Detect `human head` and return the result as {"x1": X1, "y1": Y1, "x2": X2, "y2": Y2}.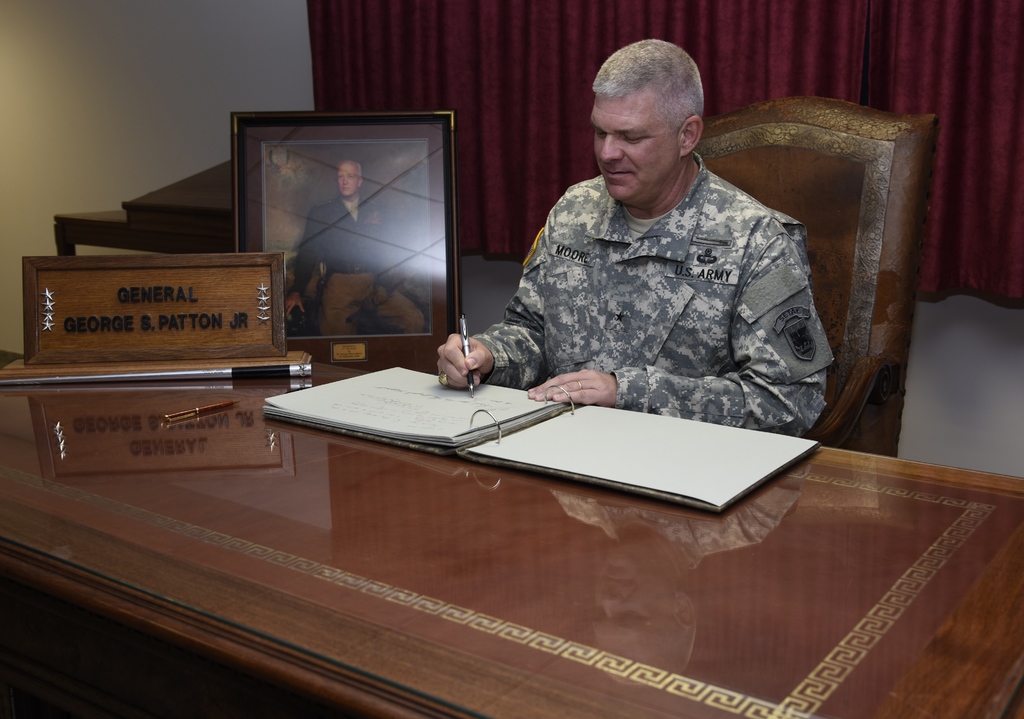
{"x1": 586, "y1": 31, "x2": 723, "y2": 196}.
